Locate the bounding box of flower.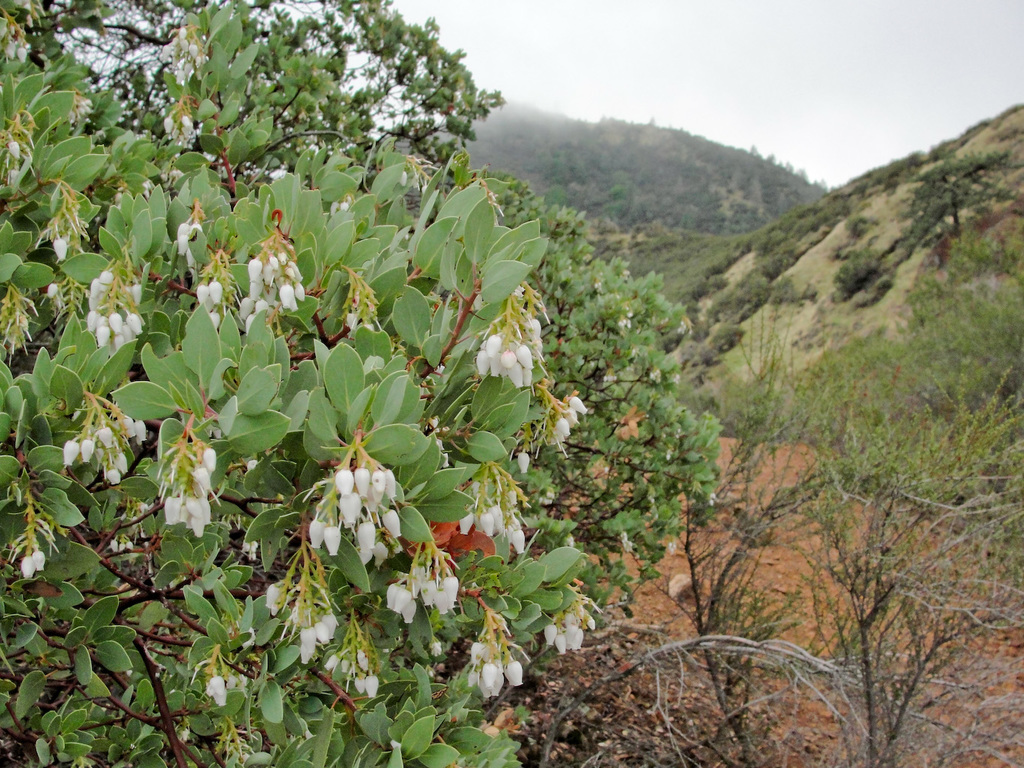
Bounding box: bbox=(358, 519, 375, 551).
